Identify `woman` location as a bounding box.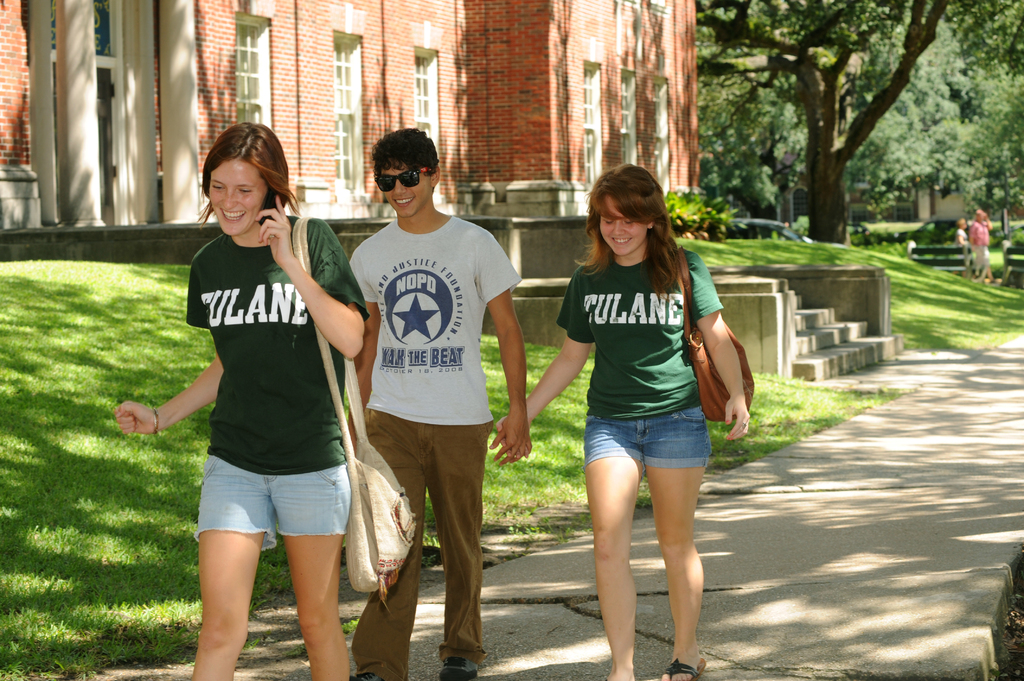
Rect(538, 201, 754, 648).
